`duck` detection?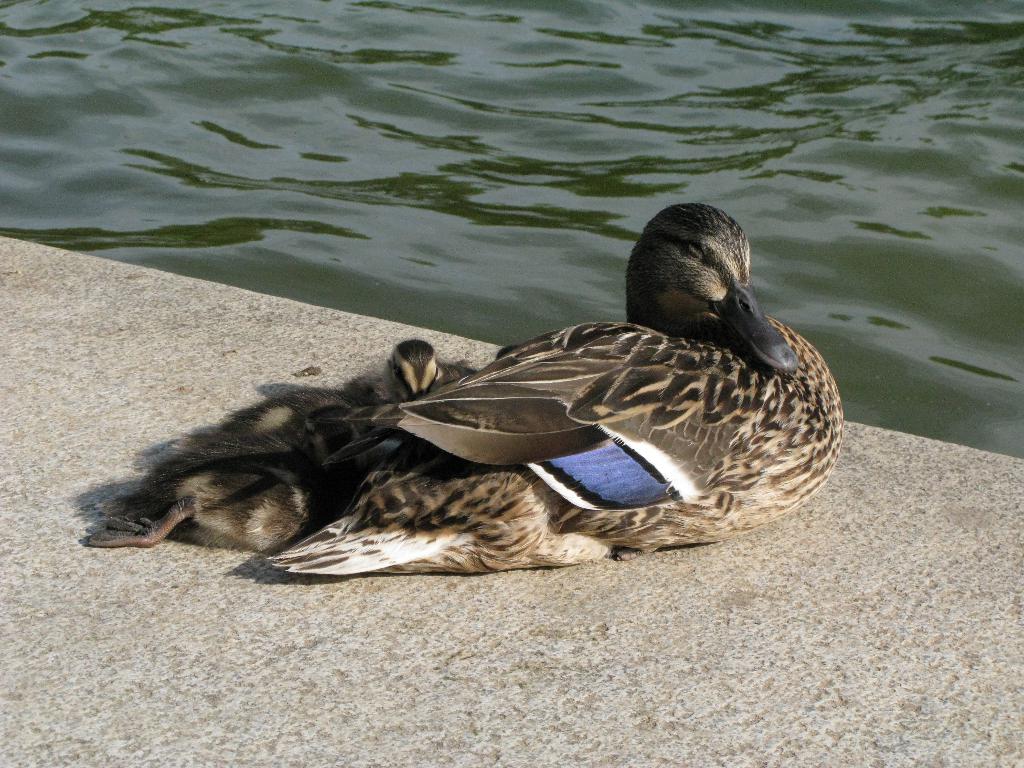
<box>357,344,477,452</box>
